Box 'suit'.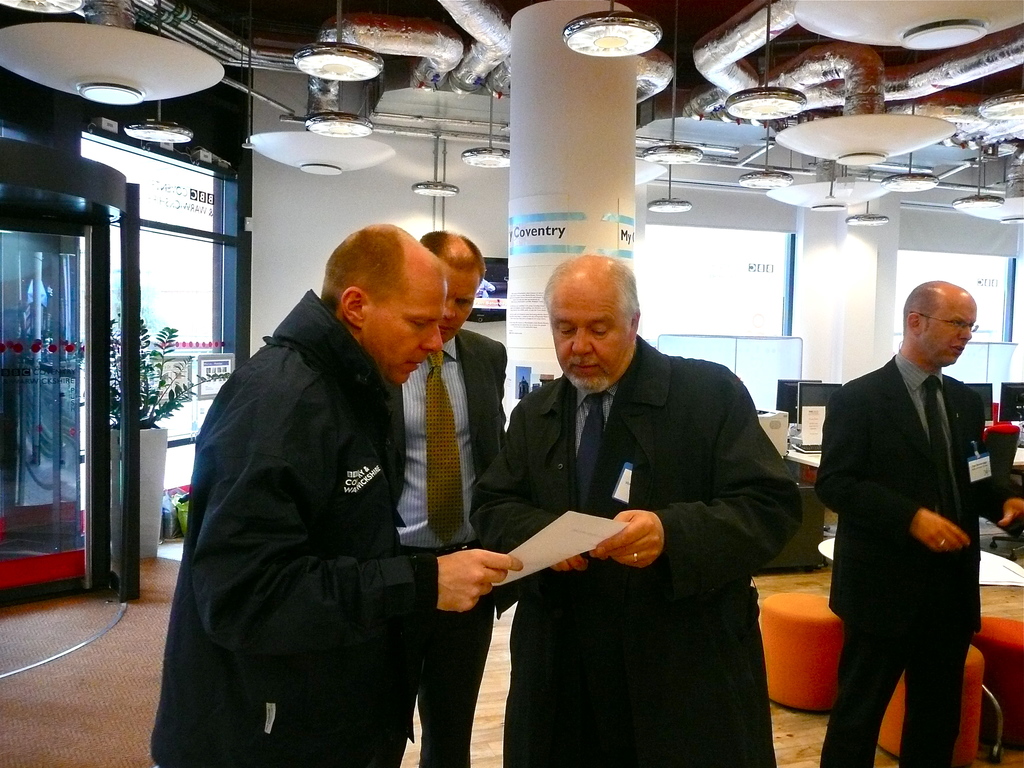
x1=363, y1=330, x2=509, y2=767.
